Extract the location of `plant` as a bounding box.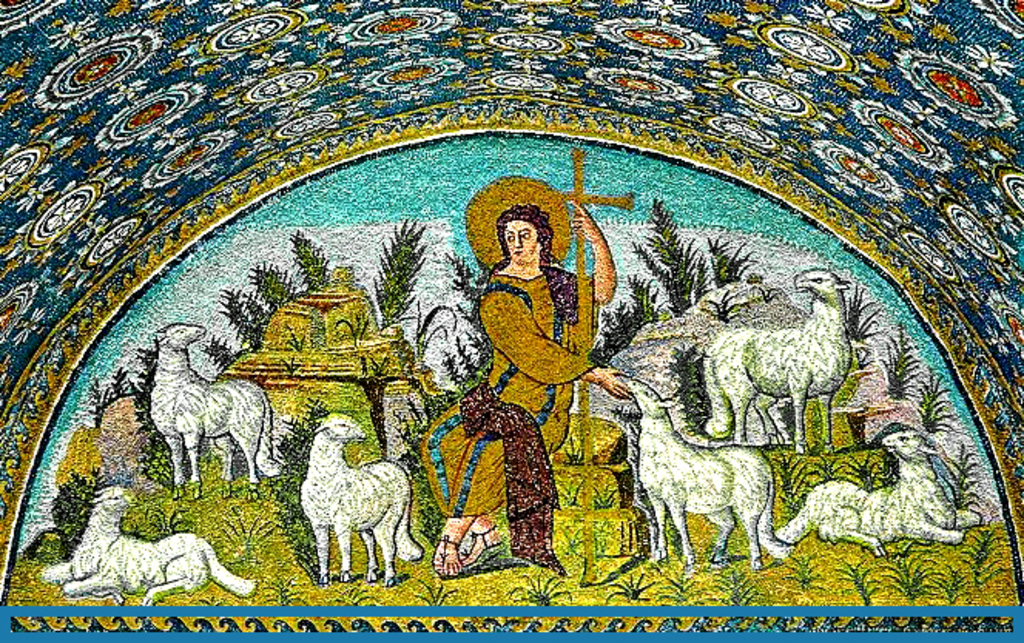
45:470:106:560.
